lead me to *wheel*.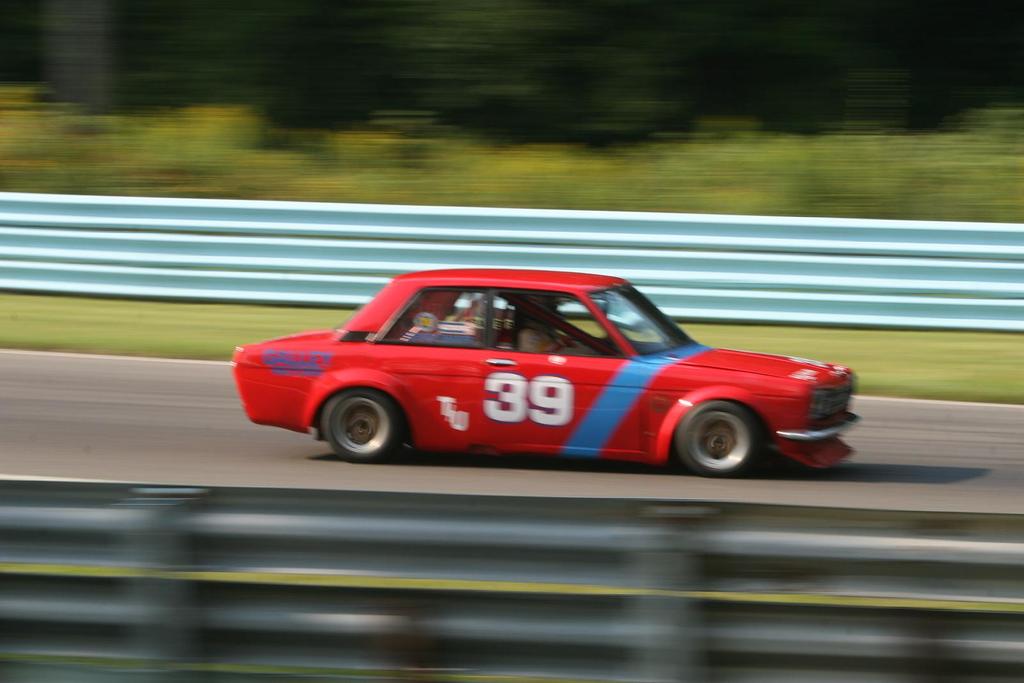
Lead to crop(671, 394, 766, 486).
